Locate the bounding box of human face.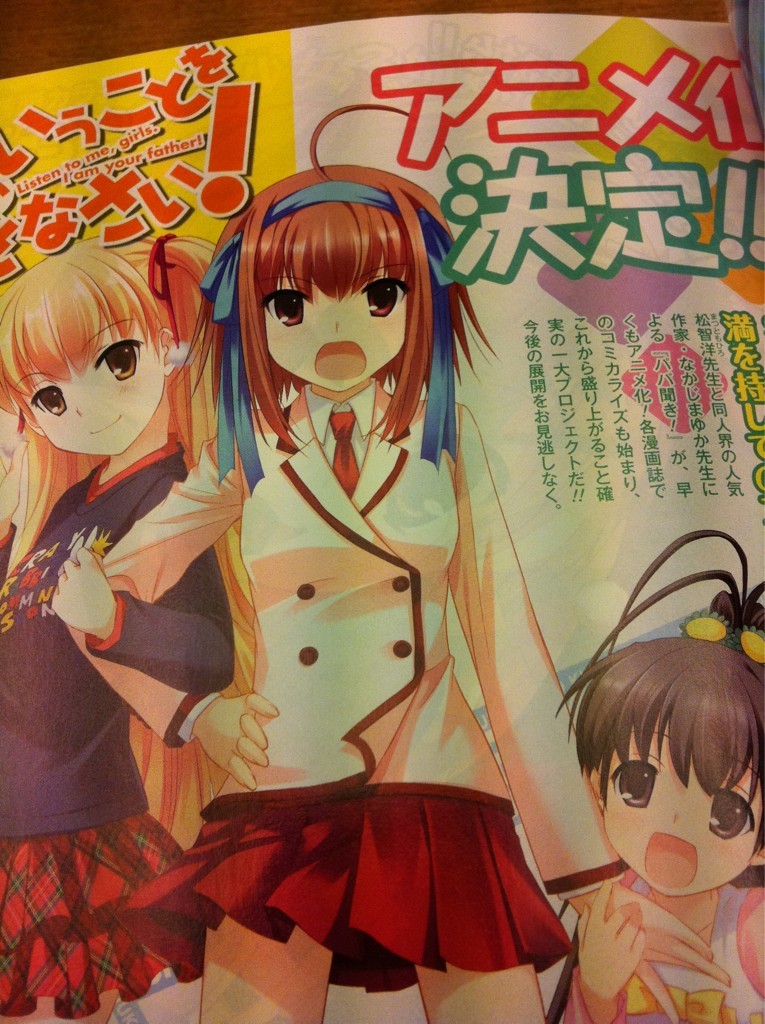
Bounding box: {"left": 268, "top": 270, "right": 405, "bottom": 391}.
